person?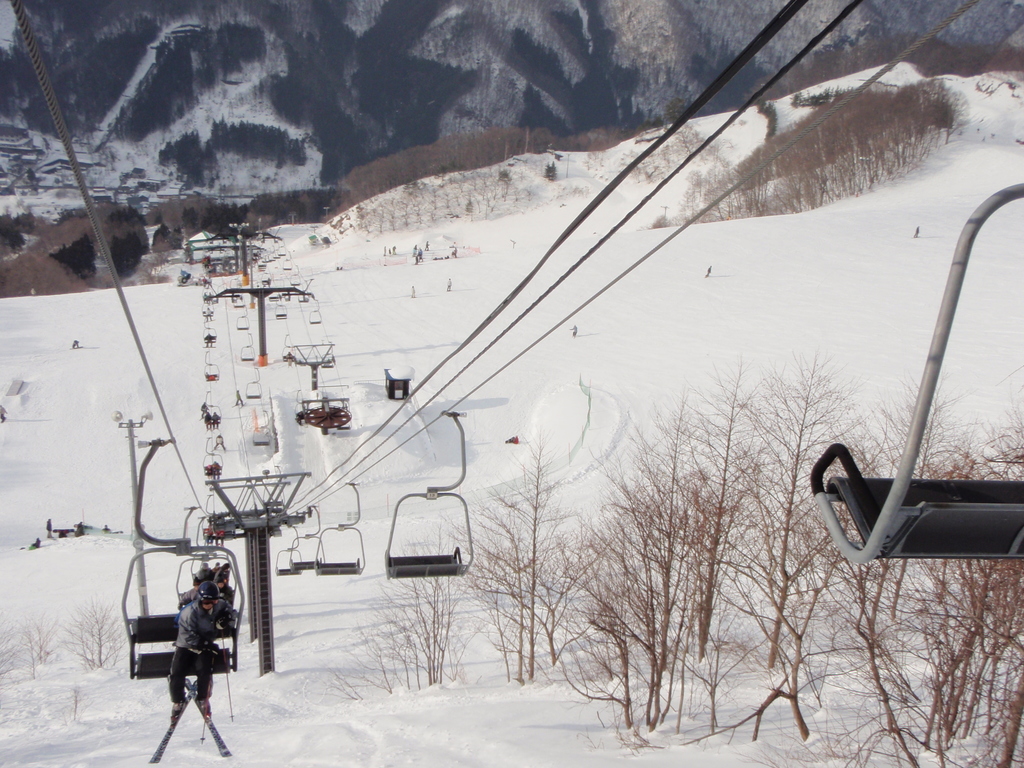
(x1=913, y1=225, x2=919, y2=237)
